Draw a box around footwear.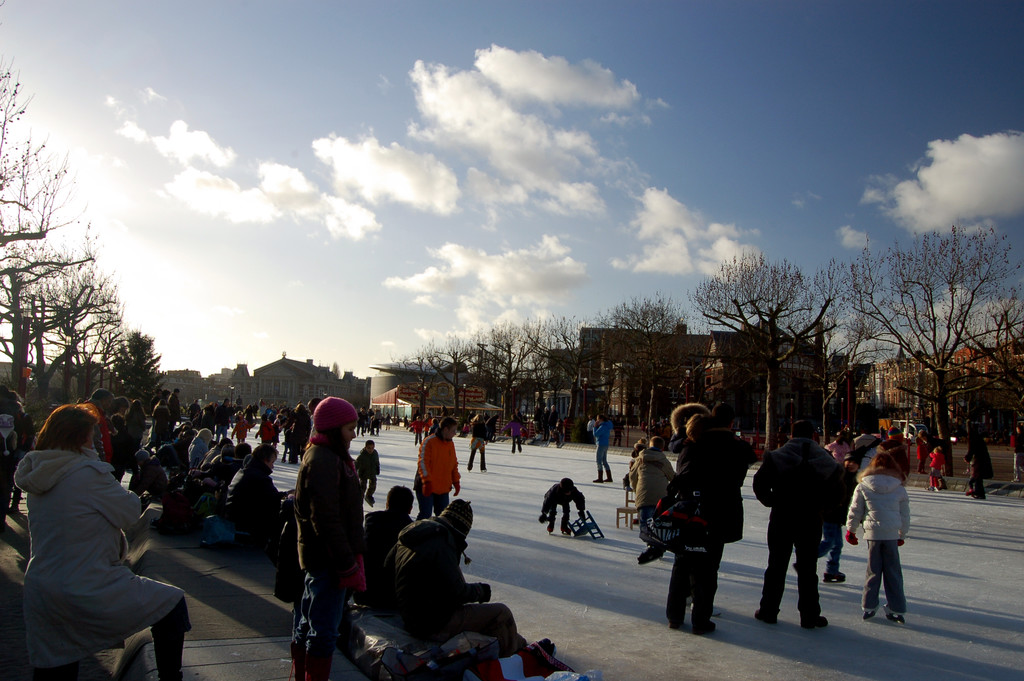
701:620:717:635.
